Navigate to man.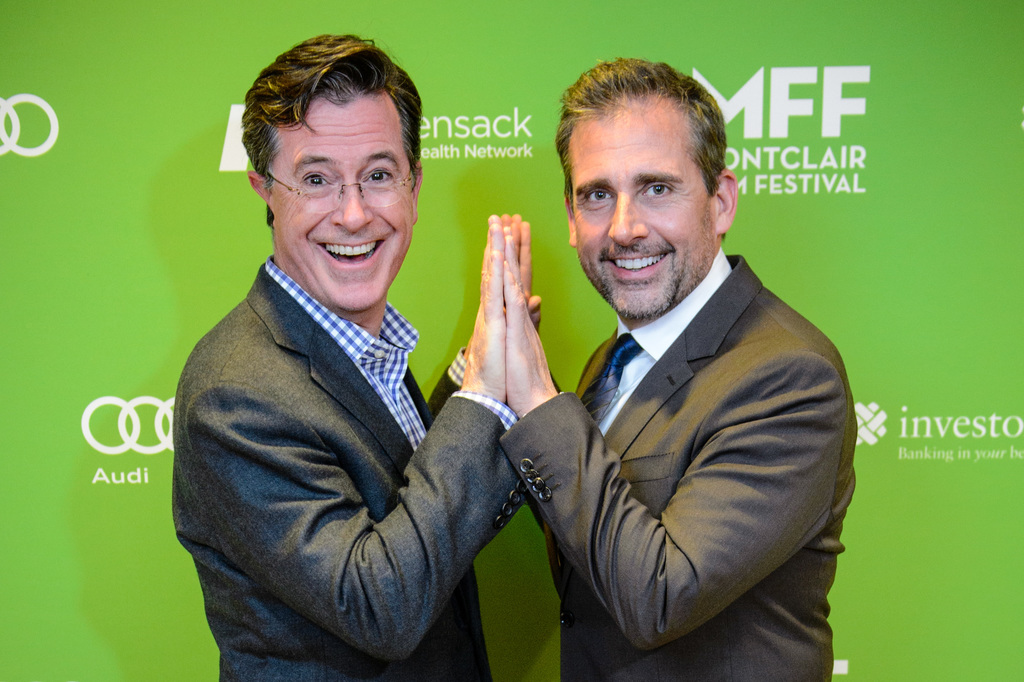
Navigation target: (486,72,864,681).
